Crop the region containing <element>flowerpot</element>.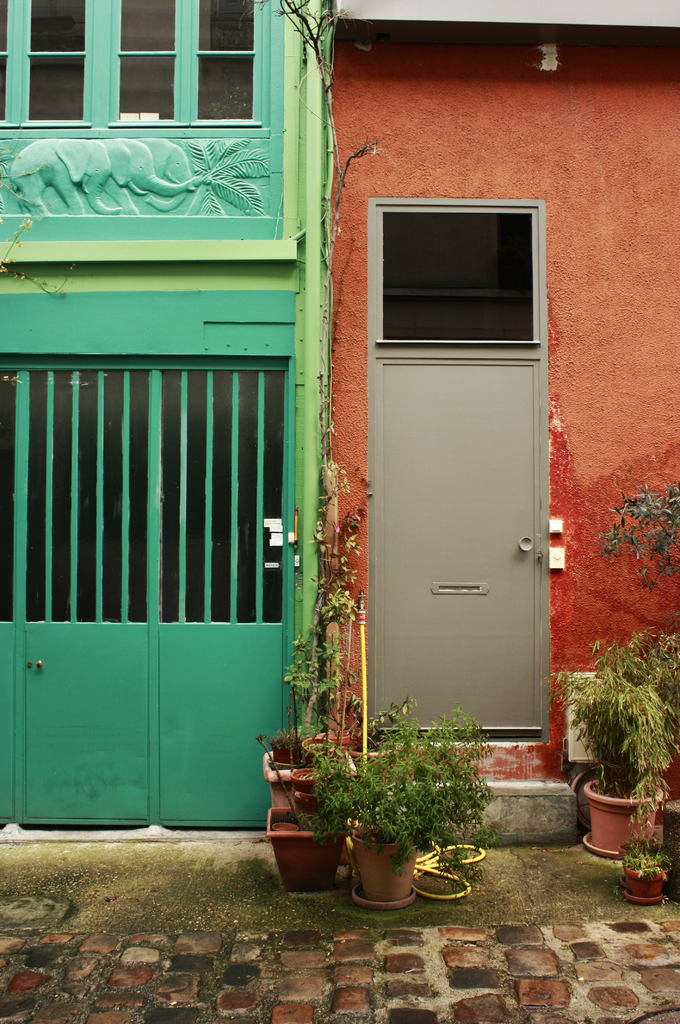
Crop region: <region>263, 746, 354, 808</region>.
